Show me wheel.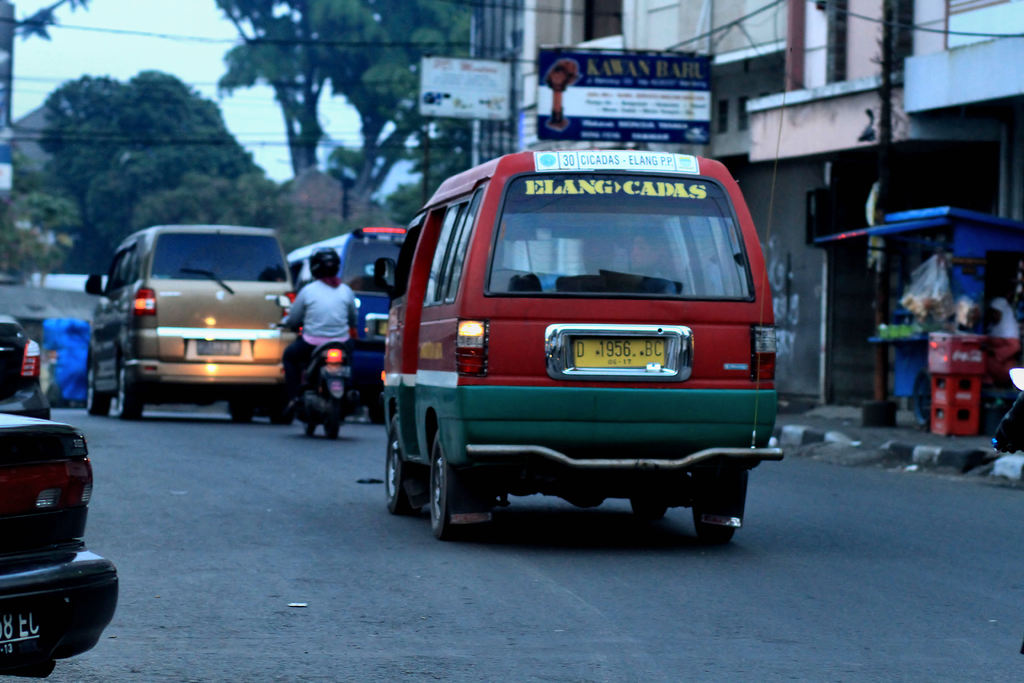
wheel is here: [left=302, top=391, right=317, bottom=440].
